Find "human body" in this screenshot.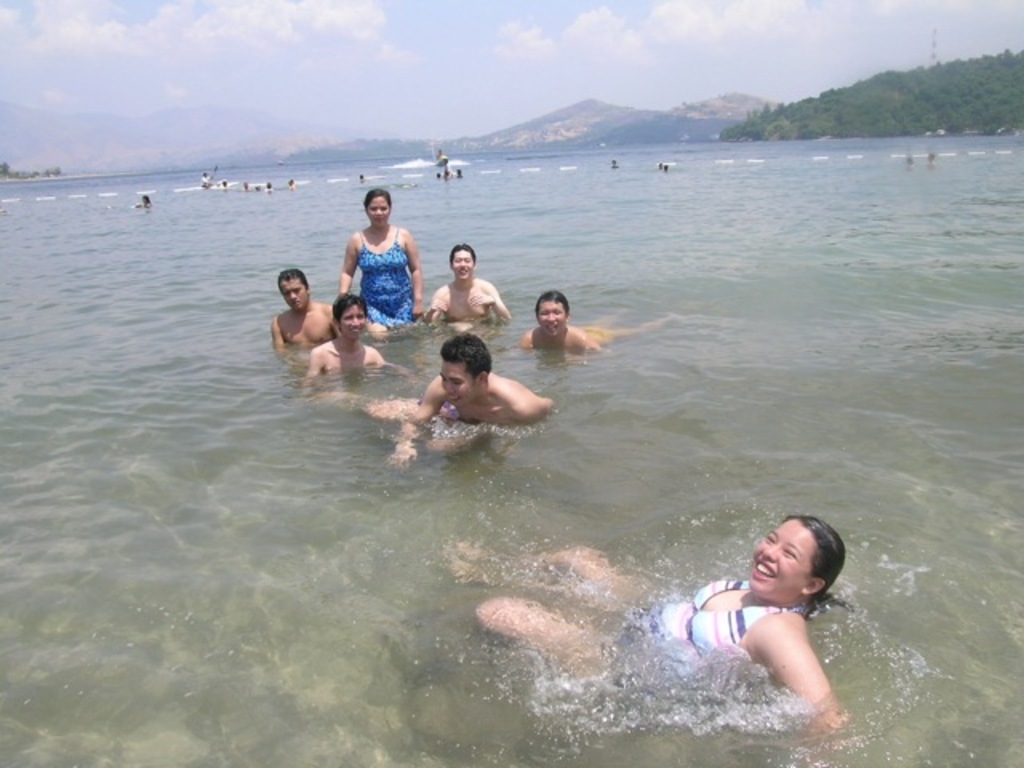
The bounding box for "human body" is pyautogui.locateOnScreen(515, 294, 686, 362).
